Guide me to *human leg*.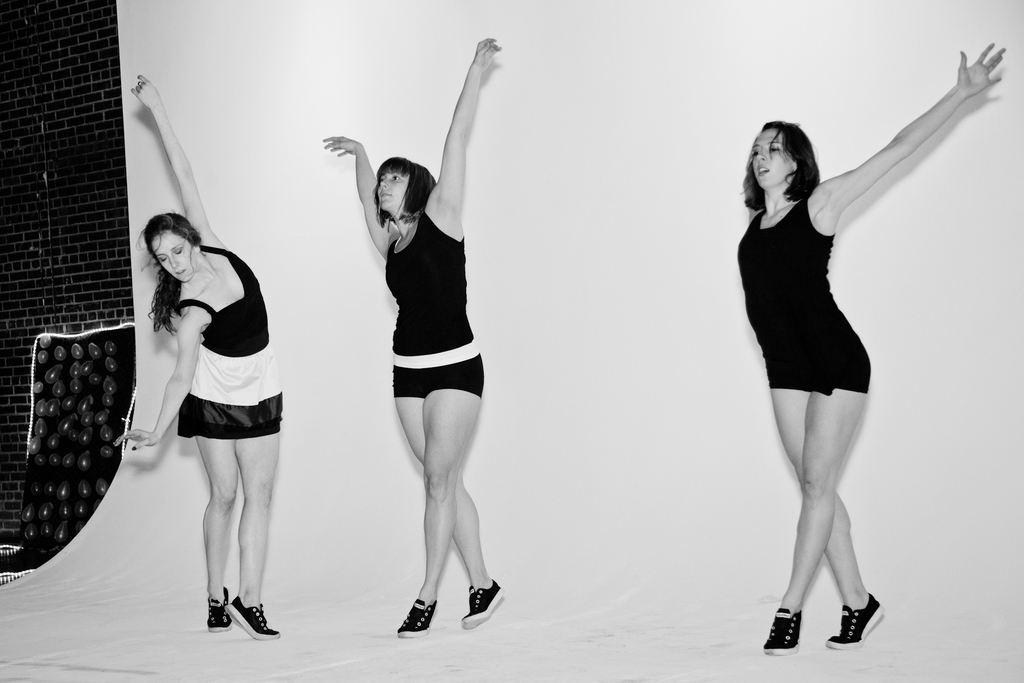
Guidance: 764, 363, 883, 650.
